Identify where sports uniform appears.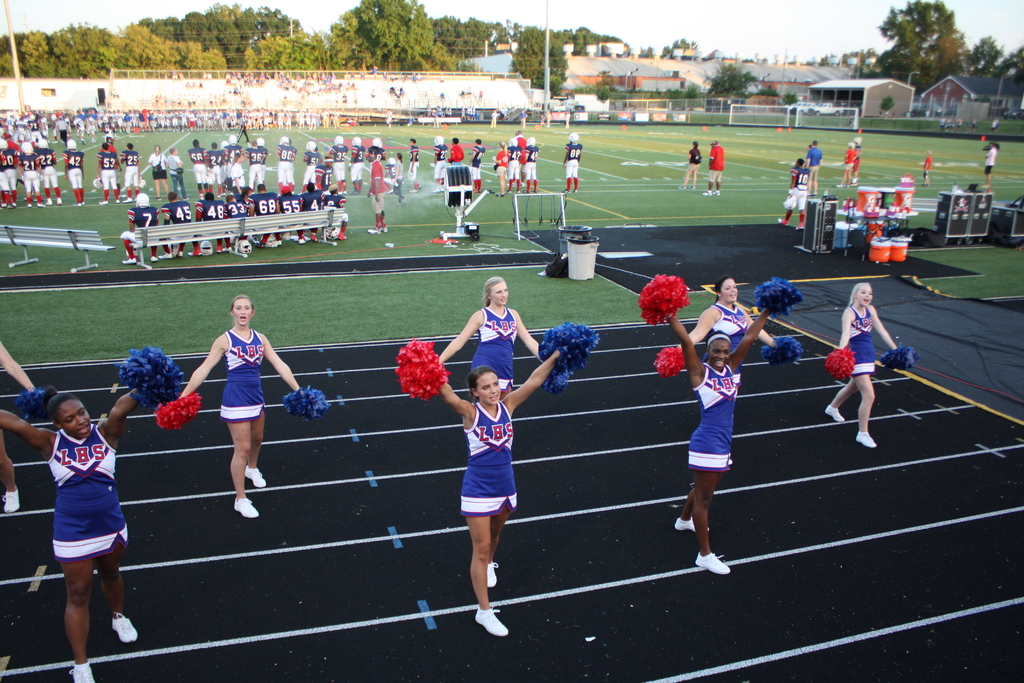
Appears at (204,147,223,182).
